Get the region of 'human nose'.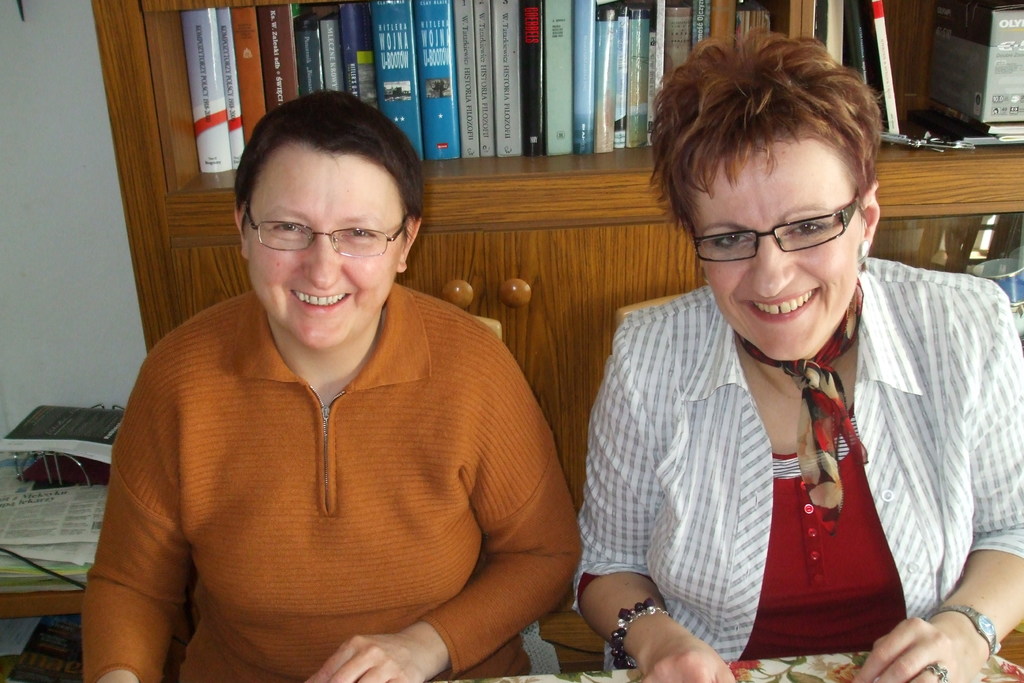
<box>301,229,342,291</box>.
